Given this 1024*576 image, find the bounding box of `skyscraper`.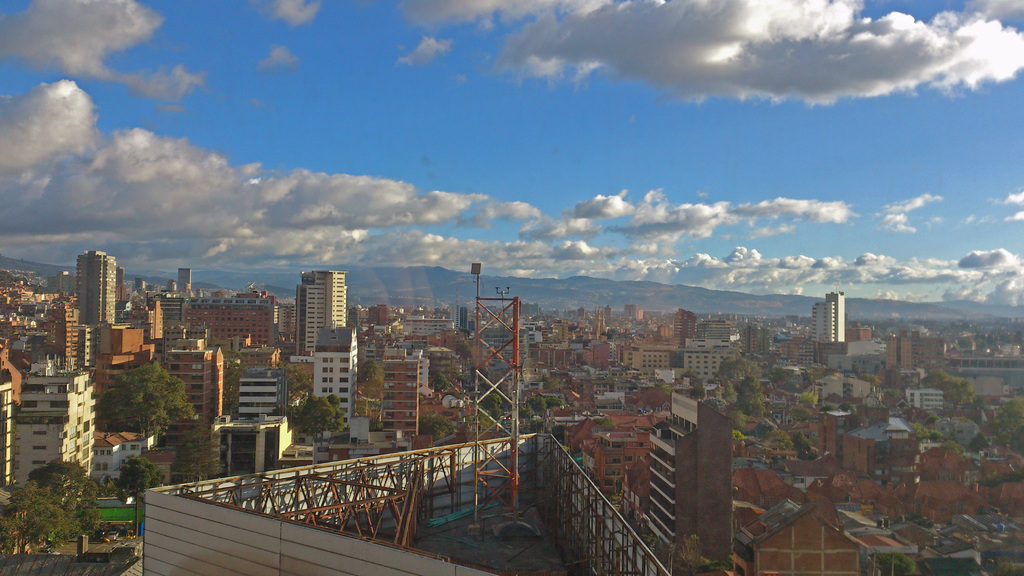
74:253:116:324.
